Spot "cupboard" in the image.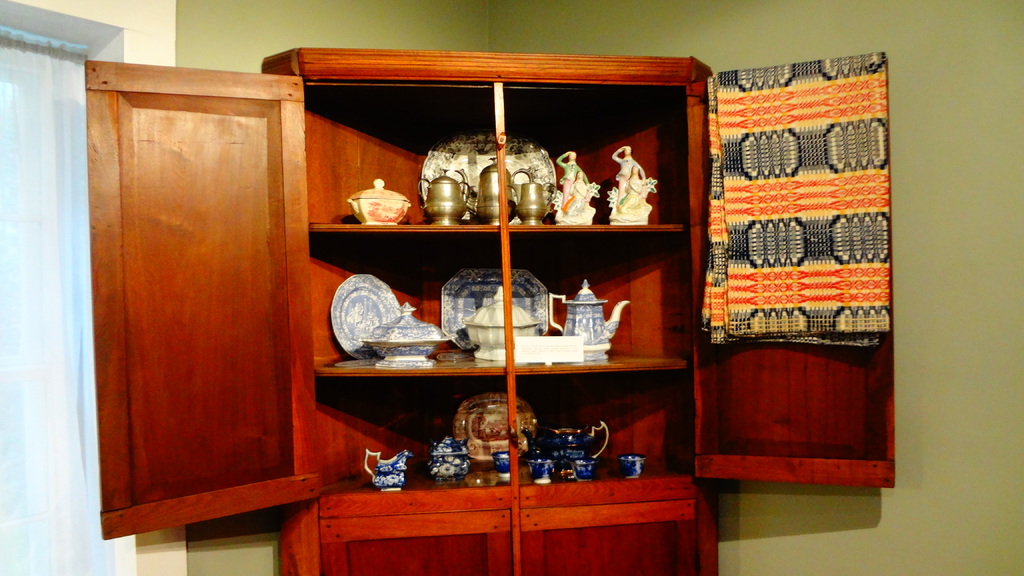
"cupboard" found at bbox(83, 47, 895, 575).
